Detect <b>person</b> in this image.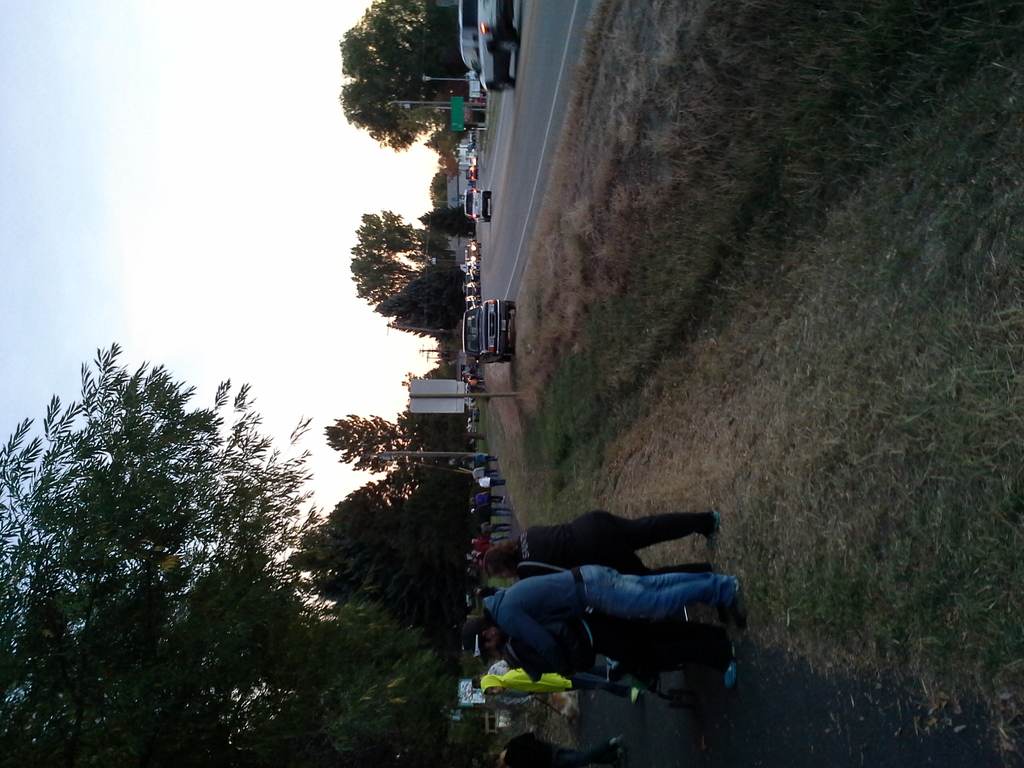
Detection: crop(479, 728, 611, 767).
